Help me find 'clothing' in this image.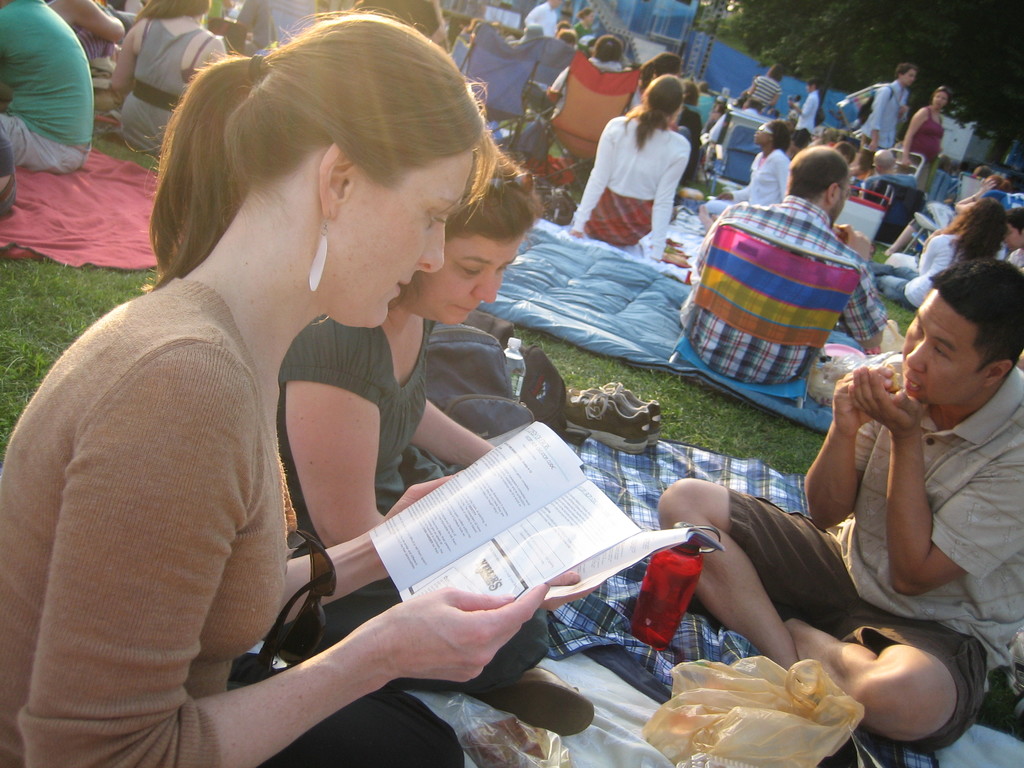
Found it: select_region(742, 76, 788, 115).
